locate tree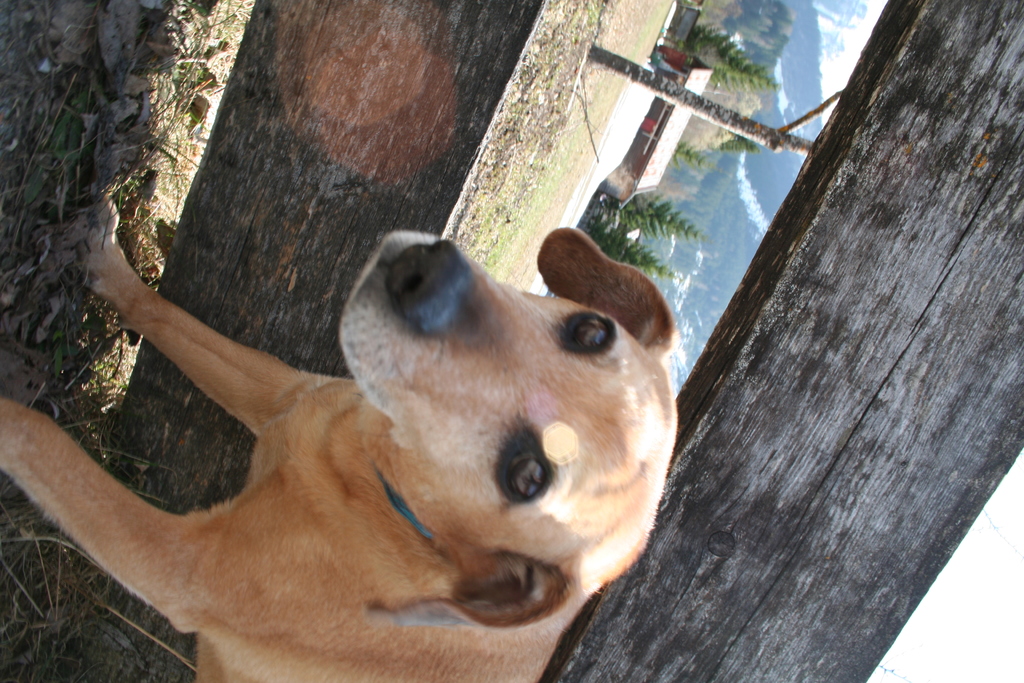
670 128 716 179
